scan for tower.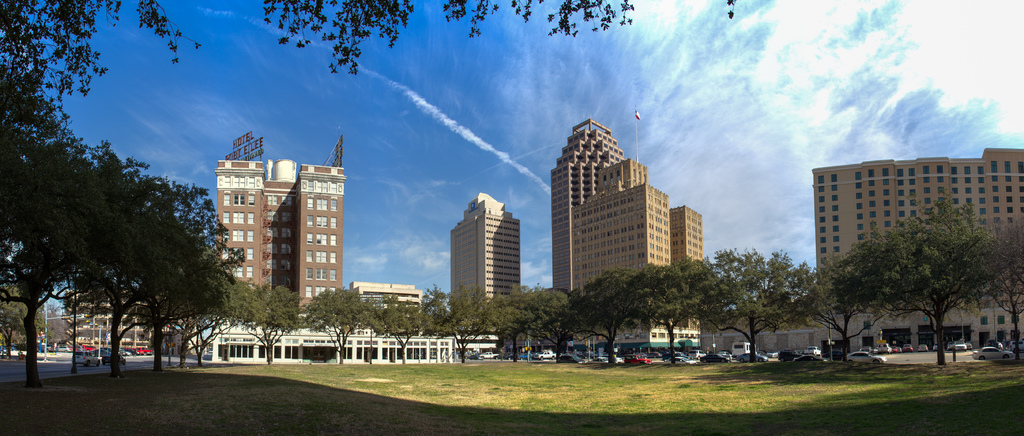
Scan result: [547, 112, 670, 302].
